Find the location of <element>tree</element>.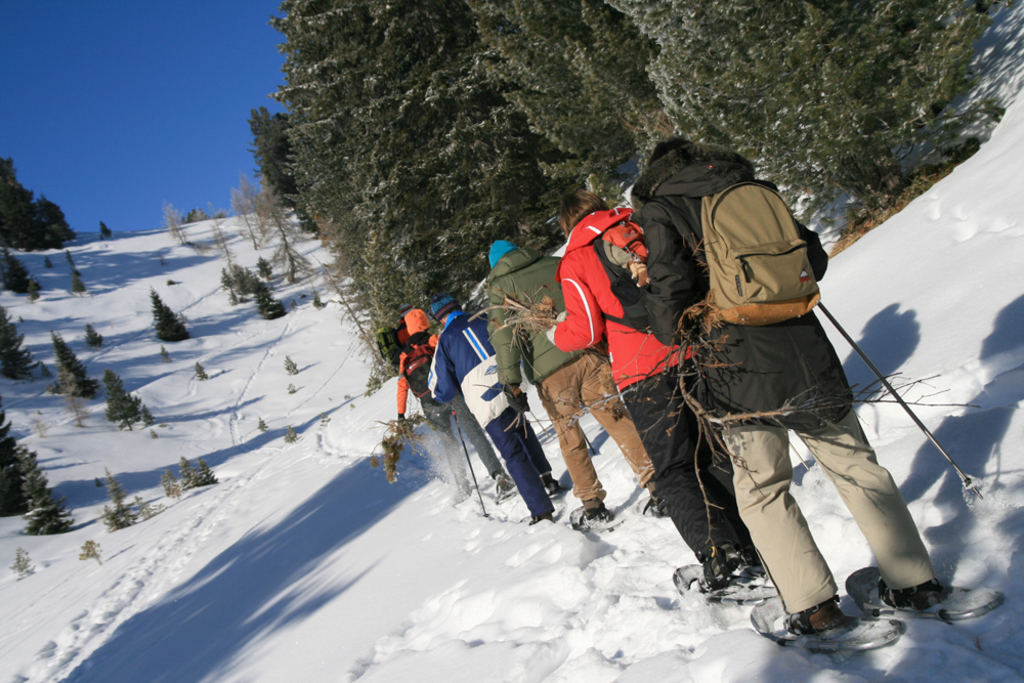
Location: [150,289,196,344].
